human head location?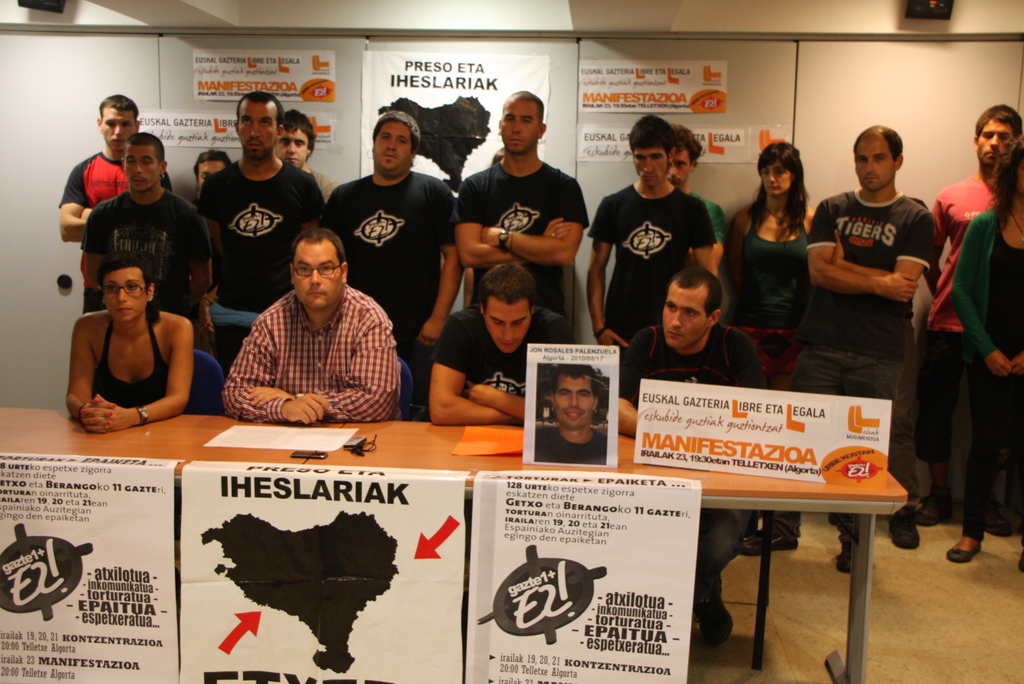
rect(190, 152, 228, 195)
